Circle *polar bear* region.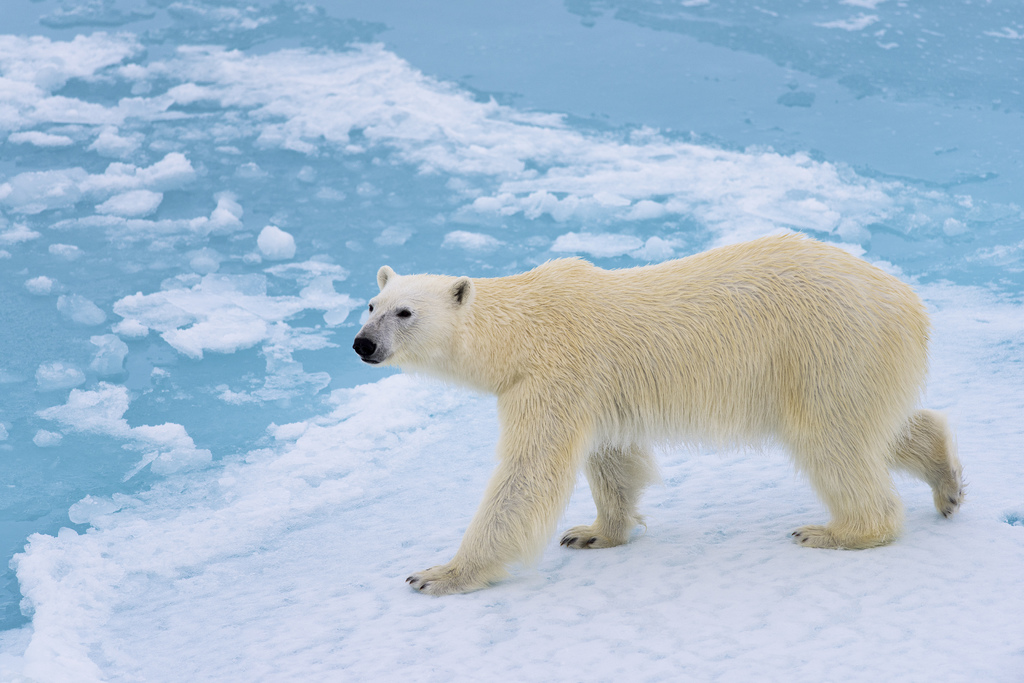
Region: x1=350, y1=227, x2=963, y2=594.
